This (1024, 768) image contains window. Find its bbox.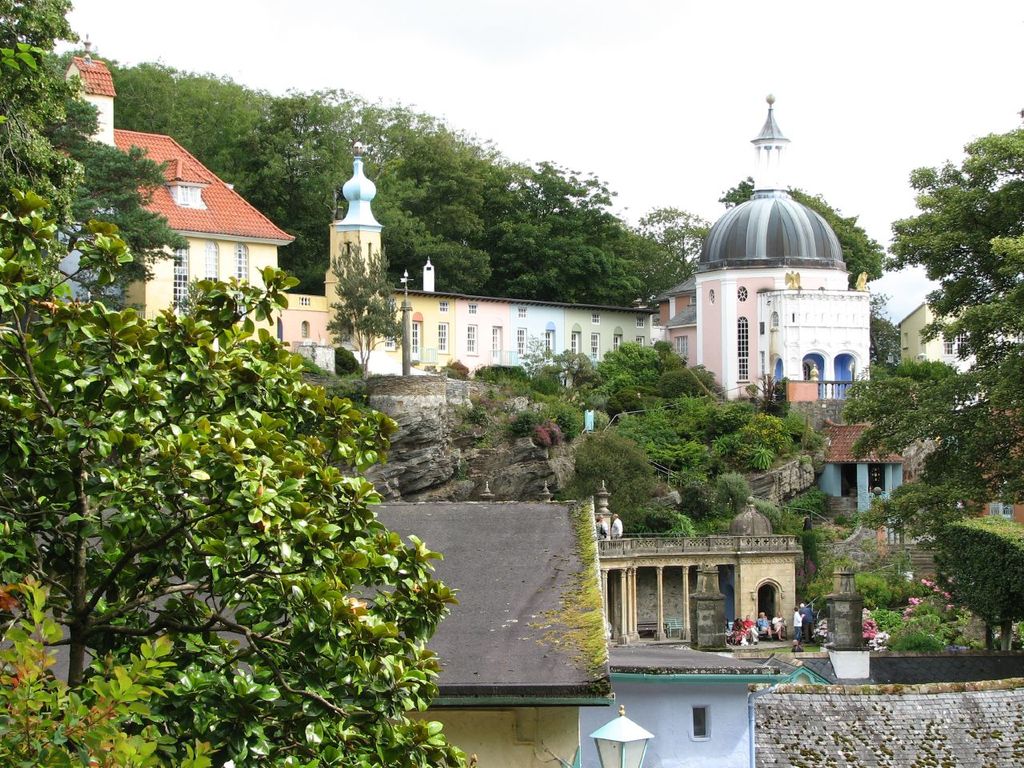
left=648, top=338, right=656, bottom=348.
